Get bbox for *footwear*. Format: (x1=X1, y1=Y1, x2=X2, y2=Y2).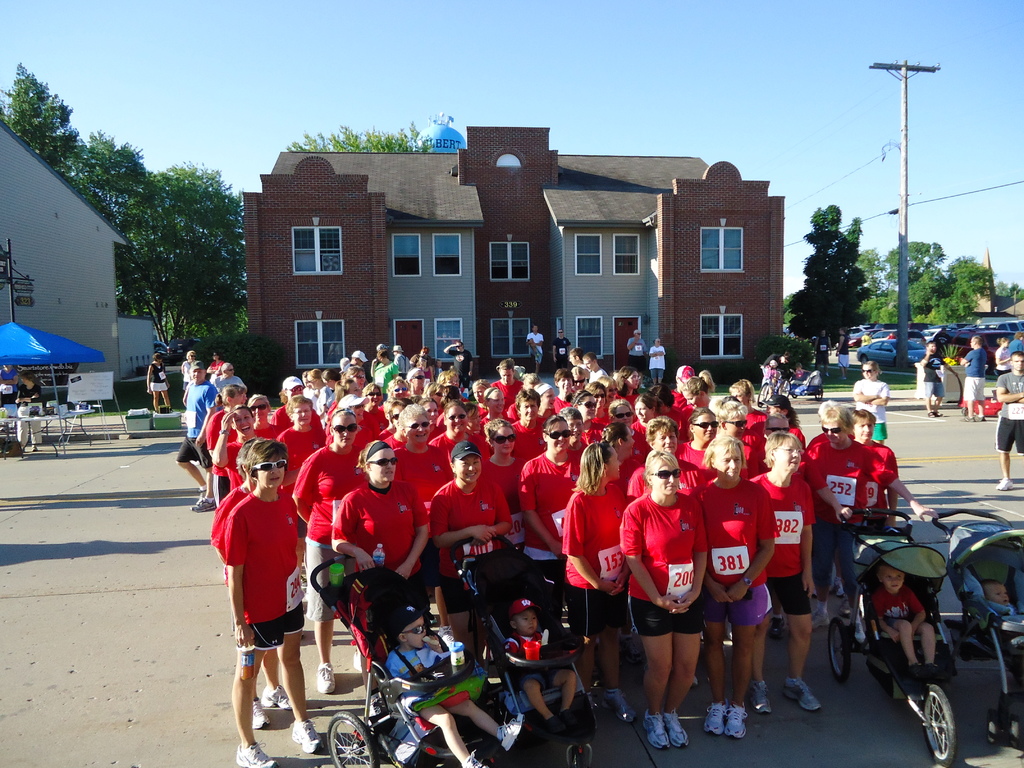
(x1=234, y1=737, x2=279, y2=767).
